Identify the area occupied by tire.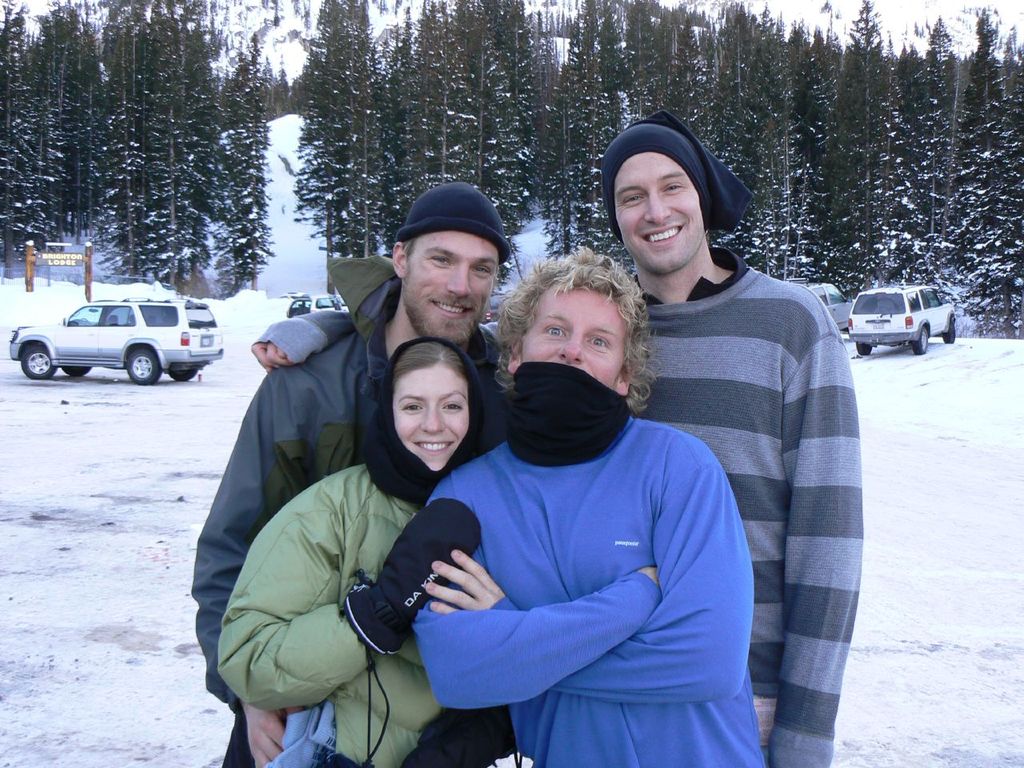
Area: (912, 324, 930, 354).
